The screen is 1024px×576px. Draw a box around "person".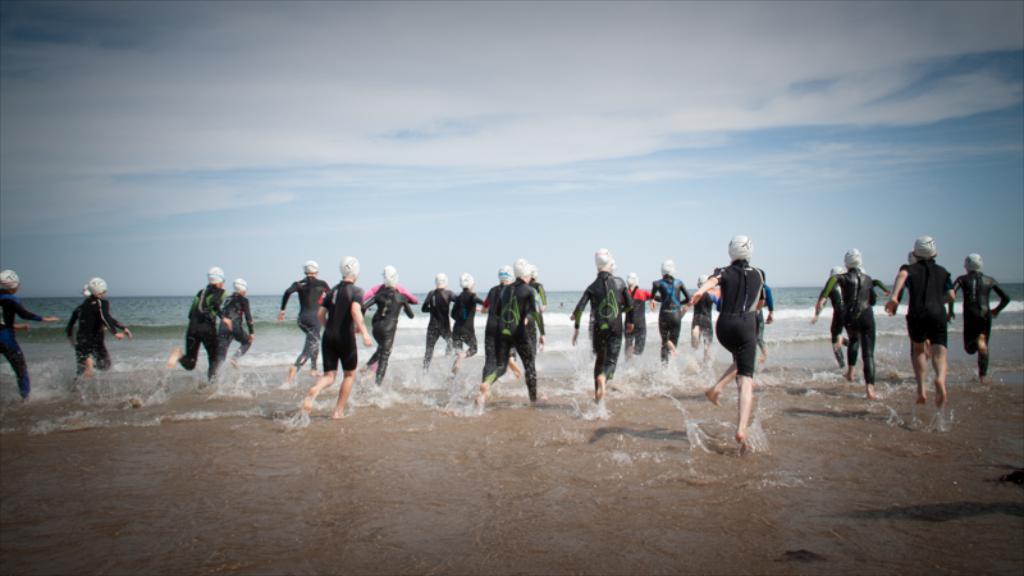
(65, 279, 138, 388).
